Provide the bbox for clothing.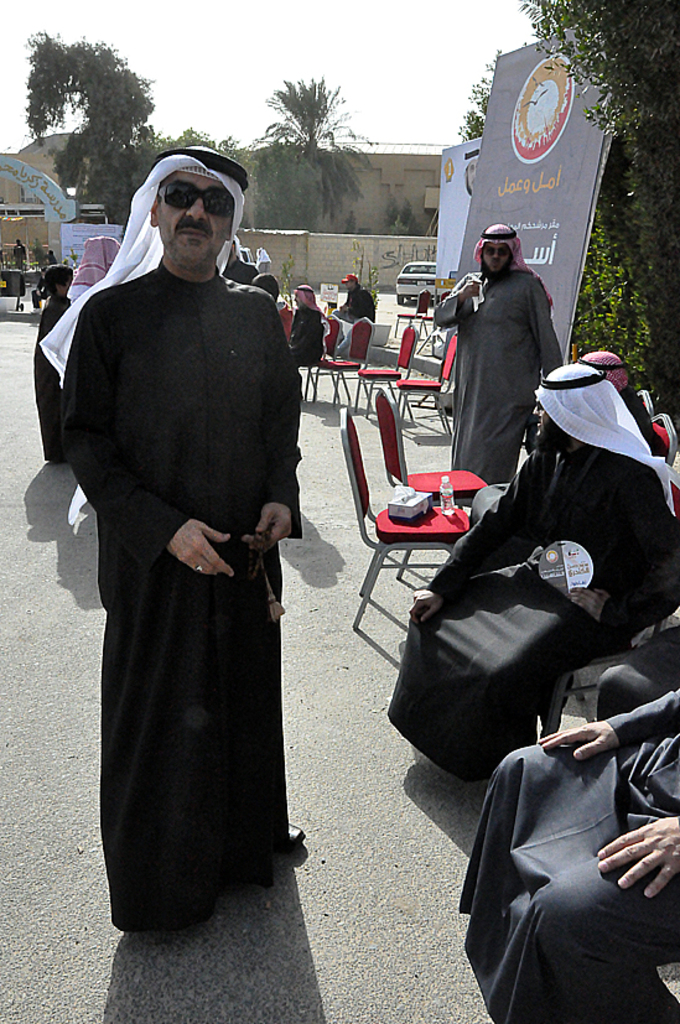
(x1=48, y1=176, x2=316, y2=924).
